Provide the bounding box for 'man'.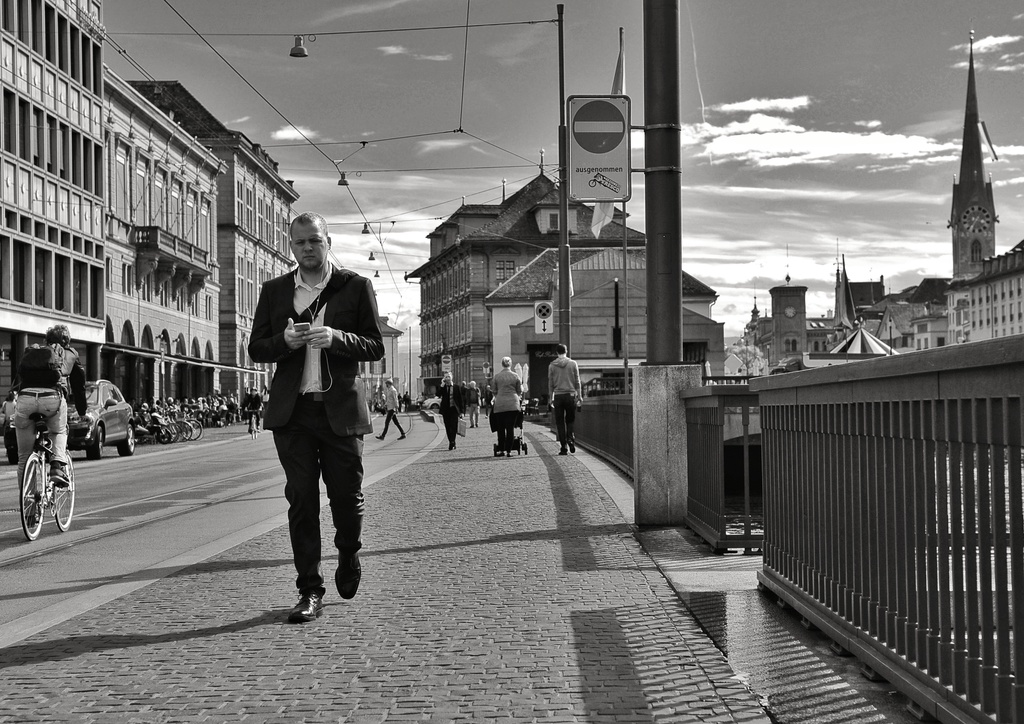
<box>548,345,582,454</box>.
